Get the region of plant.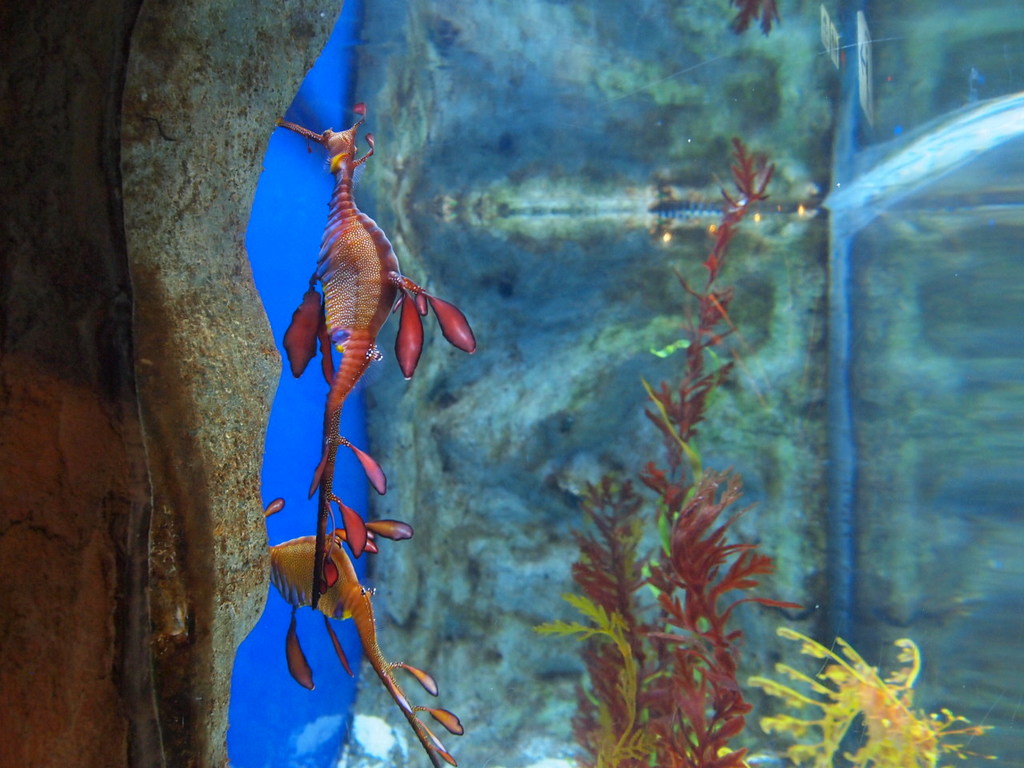
749/617/964/754.
